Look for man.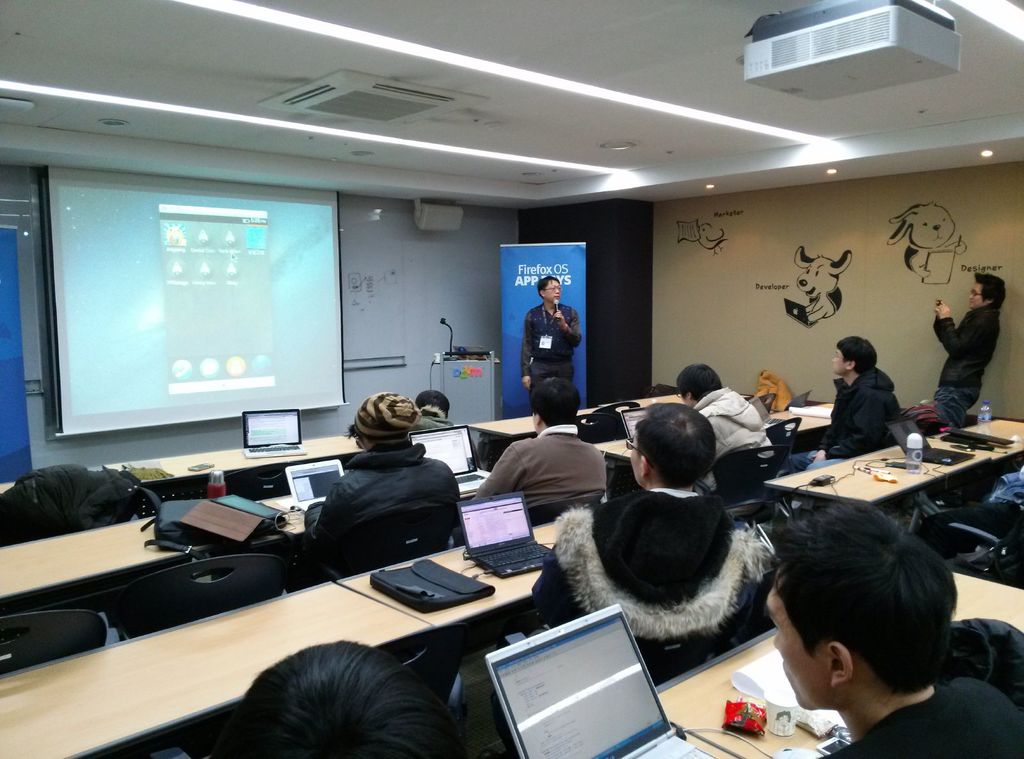
Found: crop(717, 506, 1020, 758).
